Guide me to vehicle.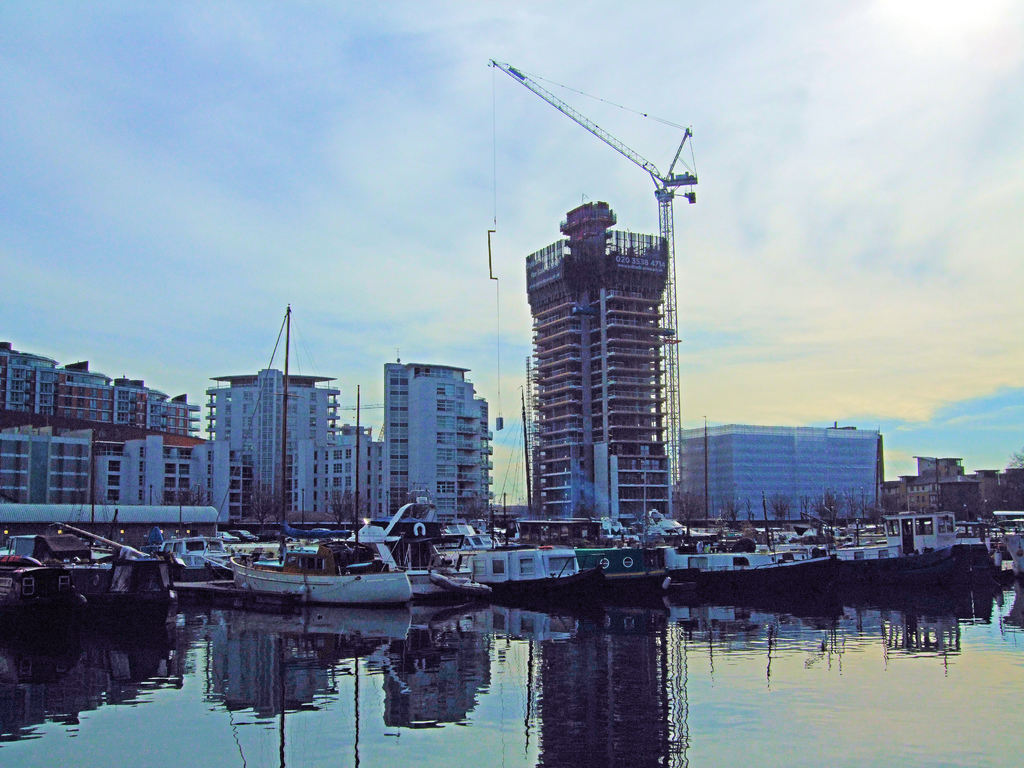
Guidance: select_region(228, 302, 411, 604).
